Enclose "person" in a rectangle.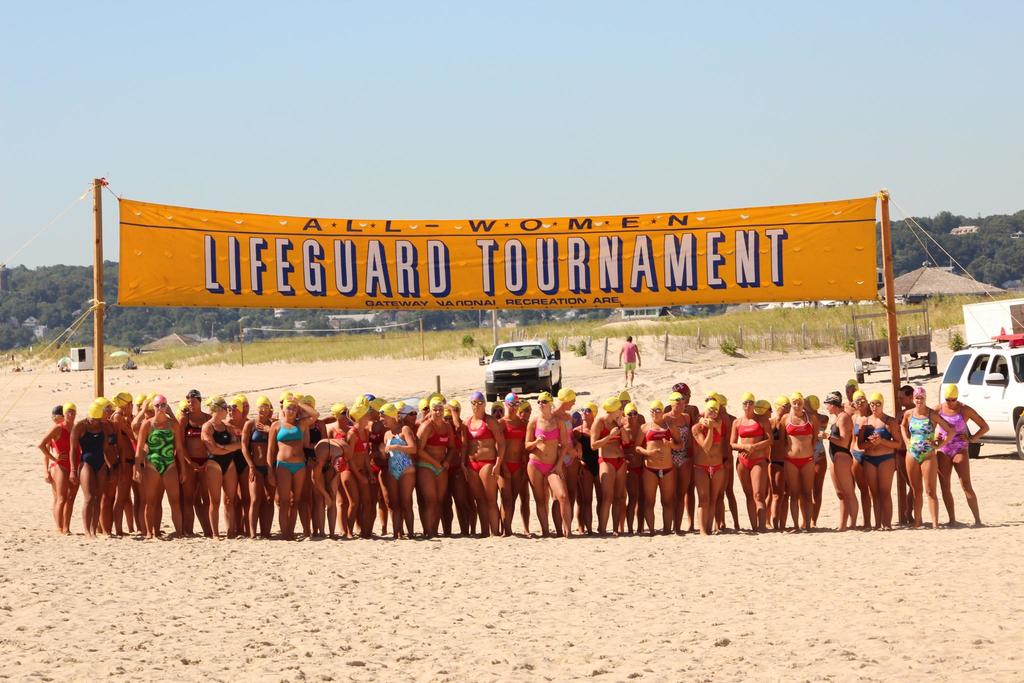
region(422, 399, 454, 533).
